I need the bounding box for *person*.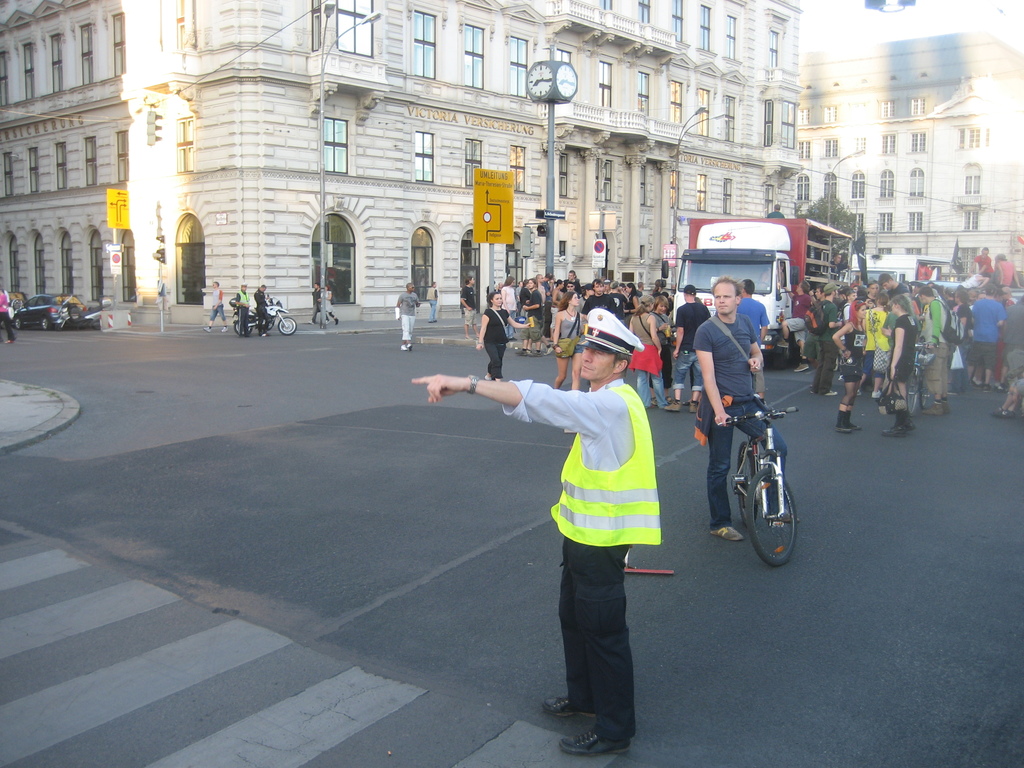
Here it is: x1=472 y1=296 x2=529 y2=384.
